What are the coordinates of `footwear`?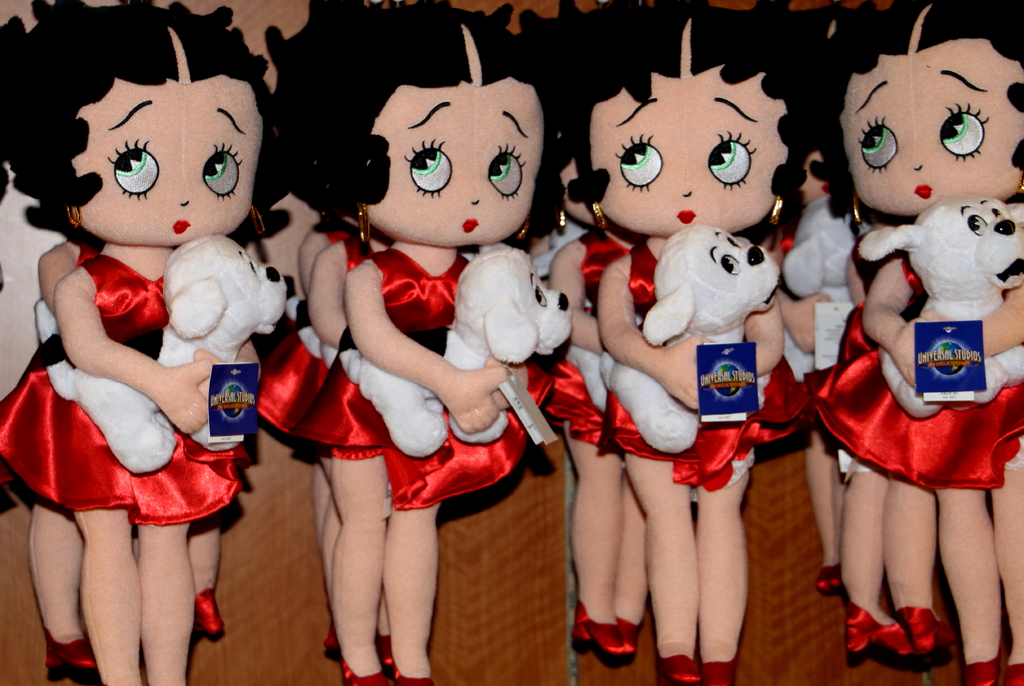
[376, 634, 394, 664].
